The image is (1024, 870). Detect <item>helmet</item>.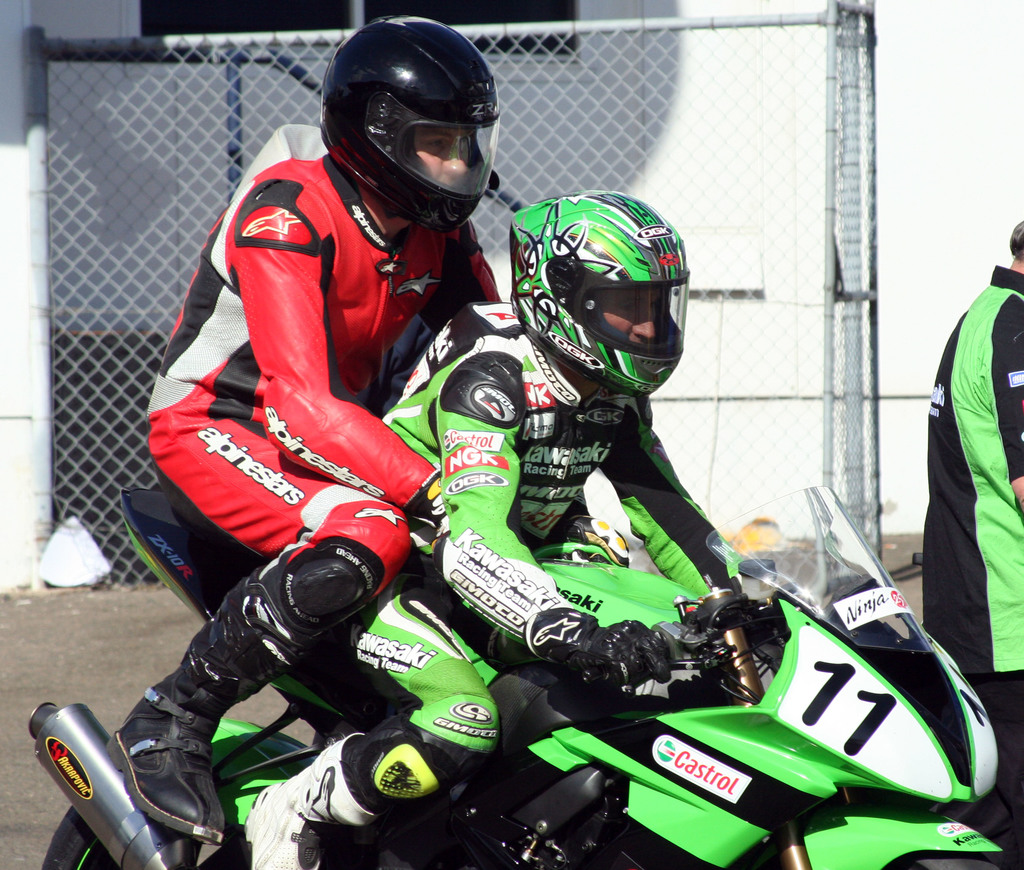
Detection: Rect(308, 27, 501, 223).
